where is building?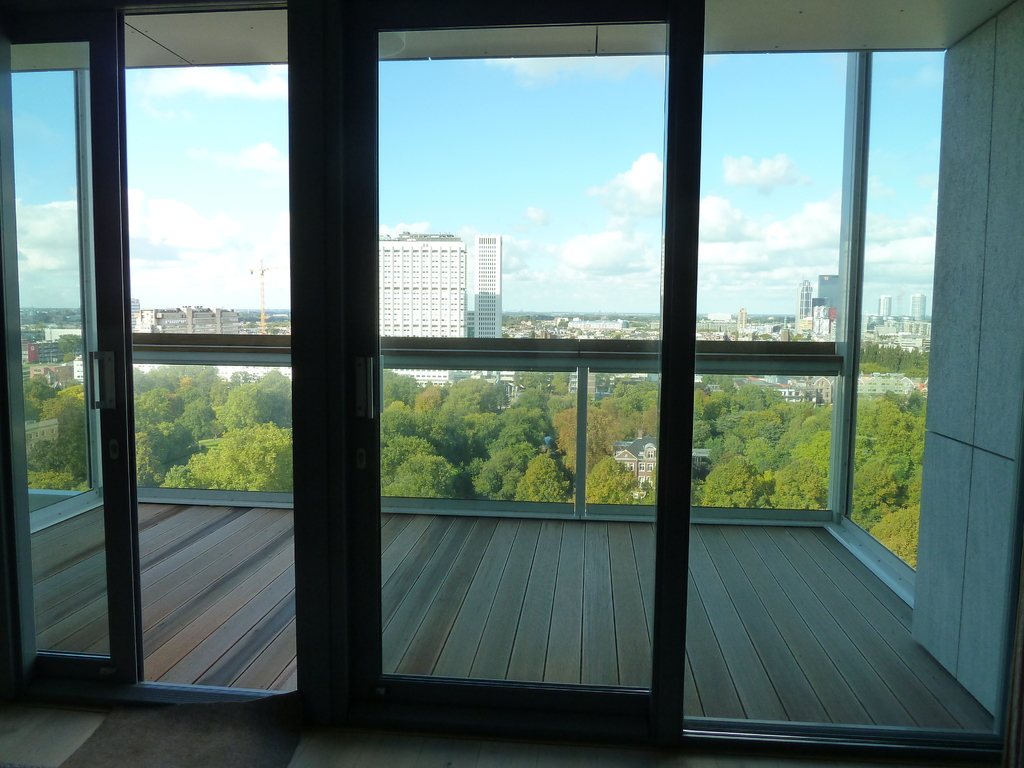
select_region(372, 230, 467, 346).
